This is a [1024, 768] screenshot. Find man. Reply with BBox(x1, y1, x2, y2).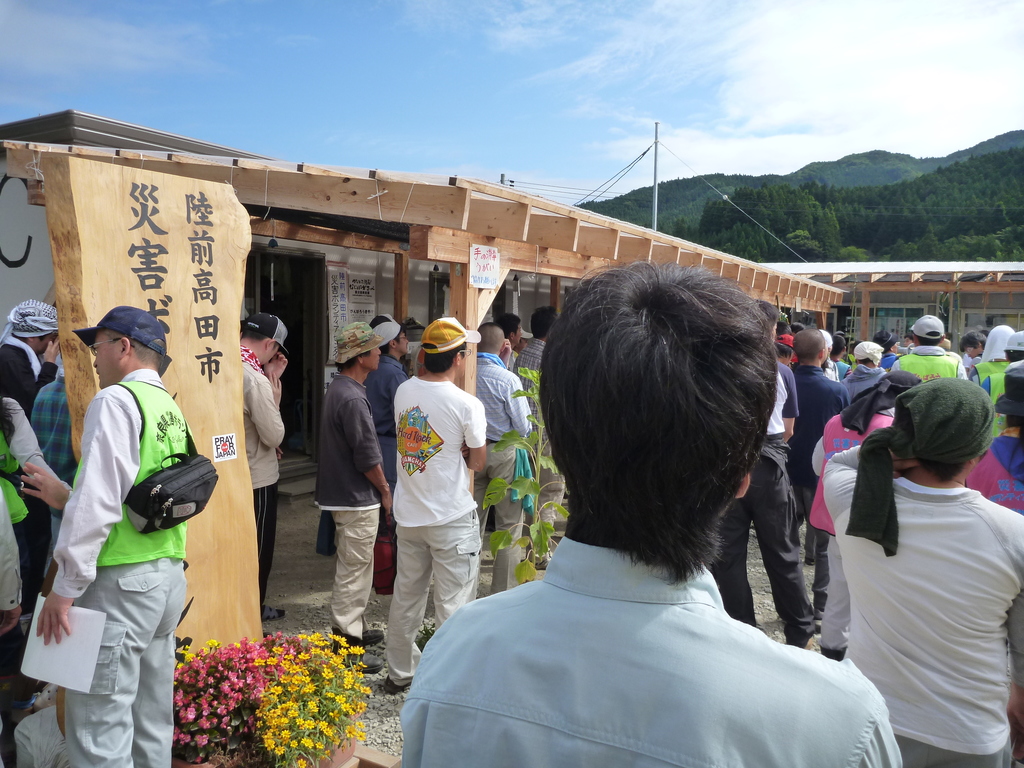
BBox(386, 316, 486, 691).
